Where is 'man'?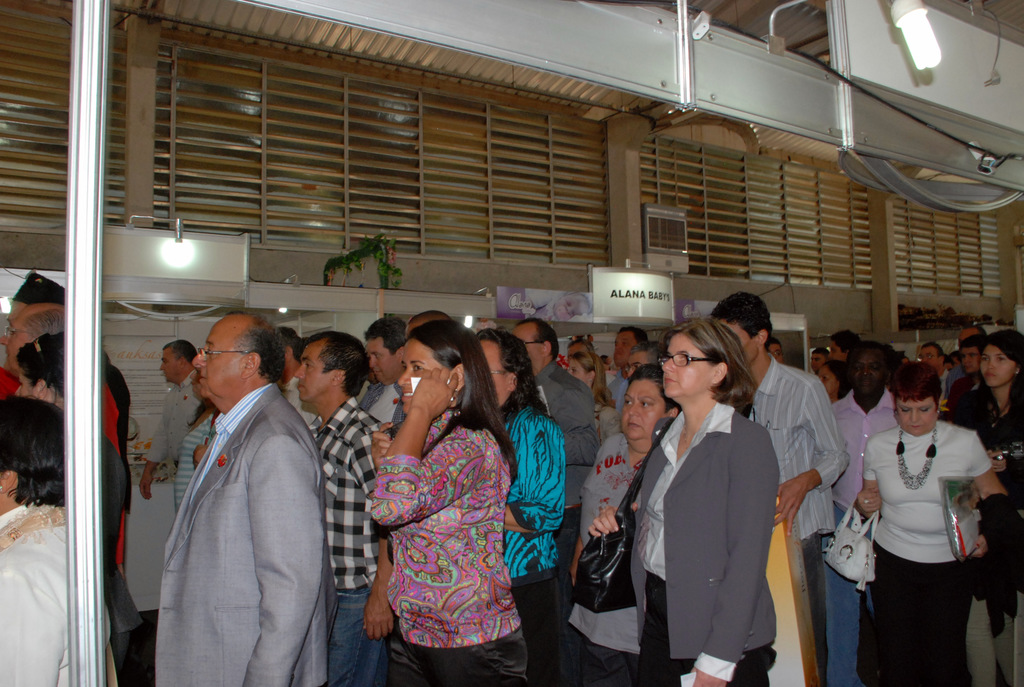
x1=161, y1=340, x2=206, y2=471.
